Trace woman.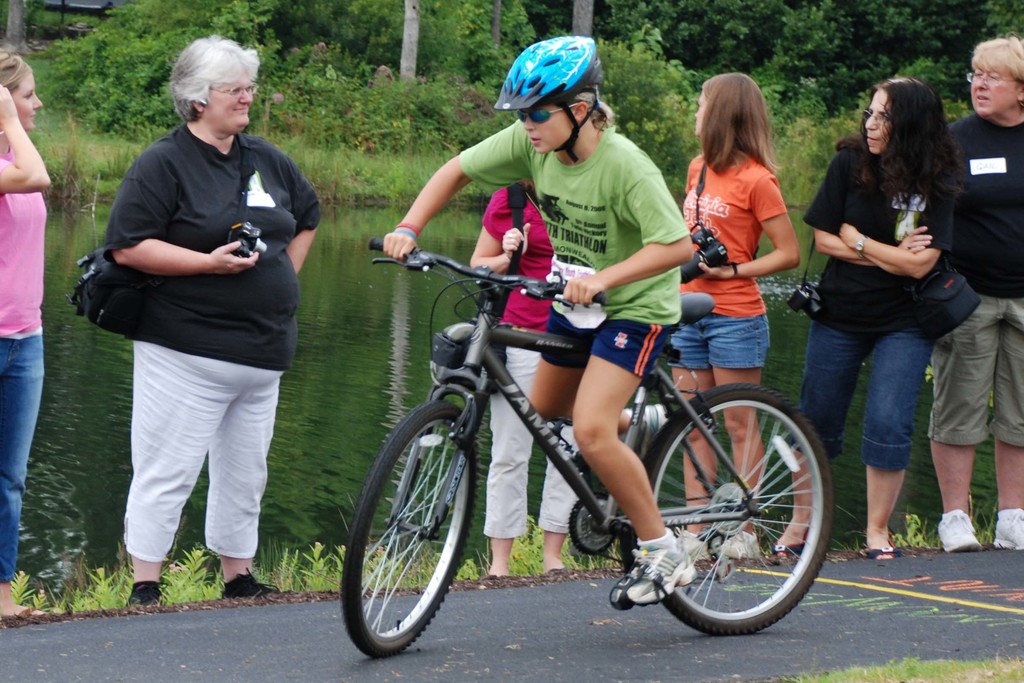
Traced to <region>666, 72, 804, 558</region>.
